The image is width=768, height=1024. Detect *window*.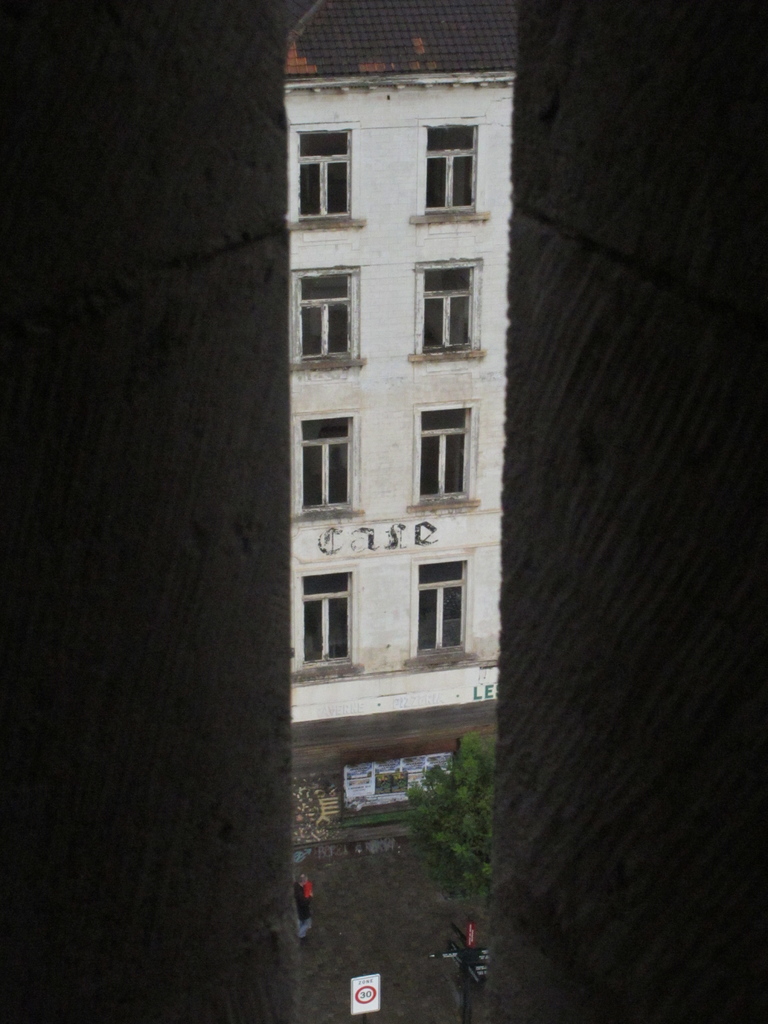
Detection: bbox=(413, 260, 484, 362).
